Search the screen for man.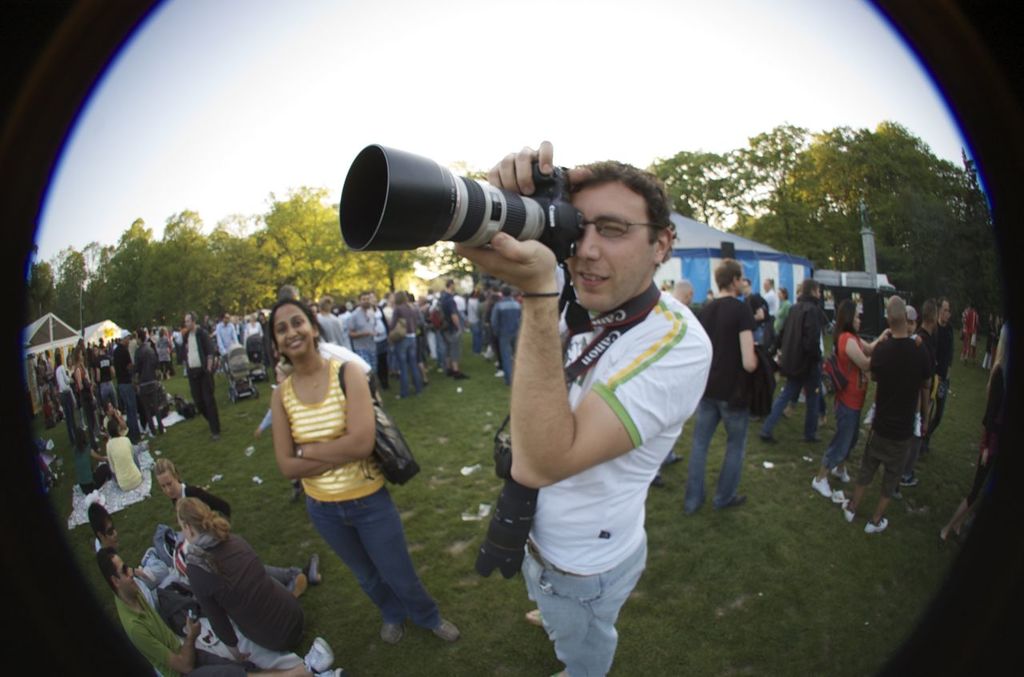
Found at 86 502 174 587.
